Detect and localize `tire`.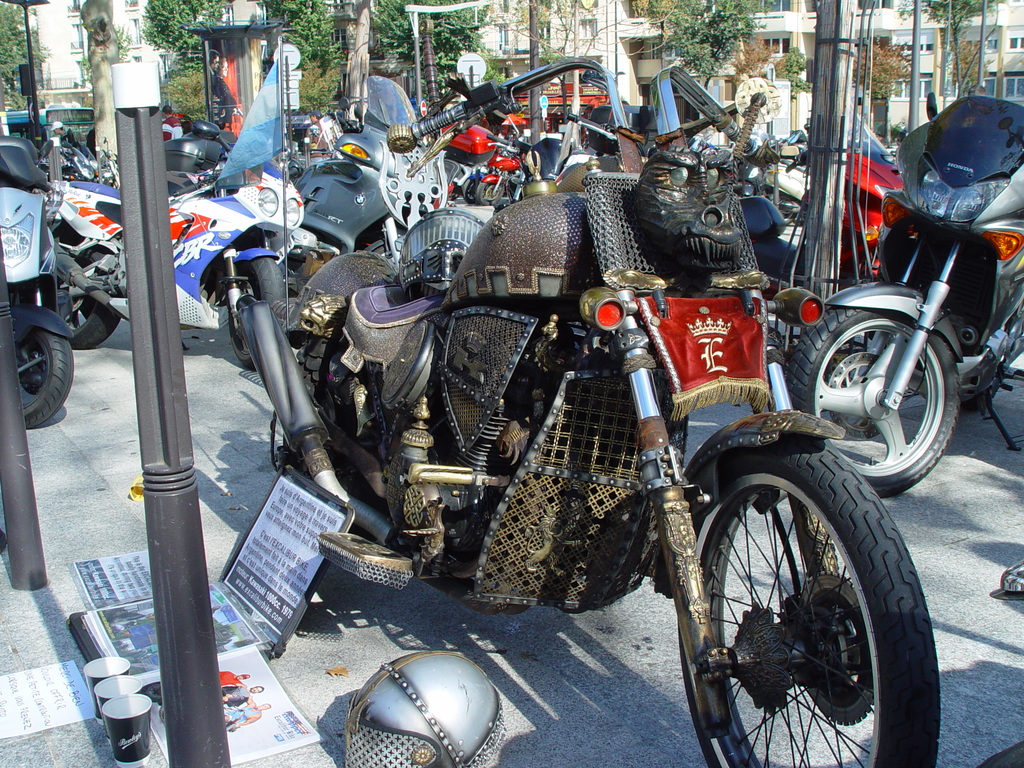
Localized at (18,328,75,431).
